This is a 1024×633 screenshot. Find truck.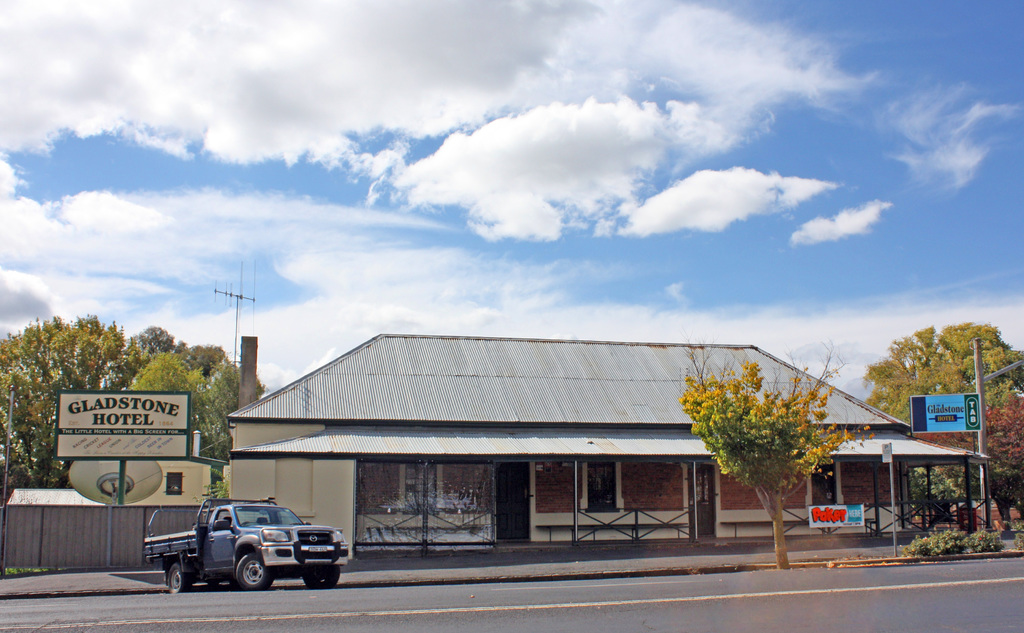
Bounding box: x1=143, y1=506, x2=345, y2=593.
